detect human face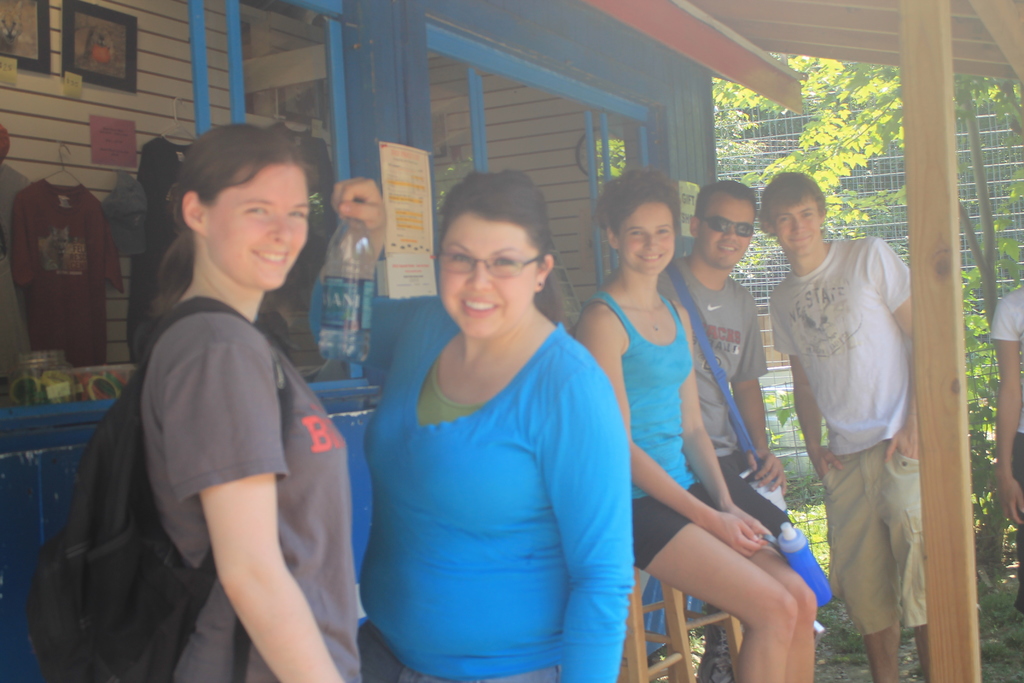
Rect(700, 199, 754, 269)
